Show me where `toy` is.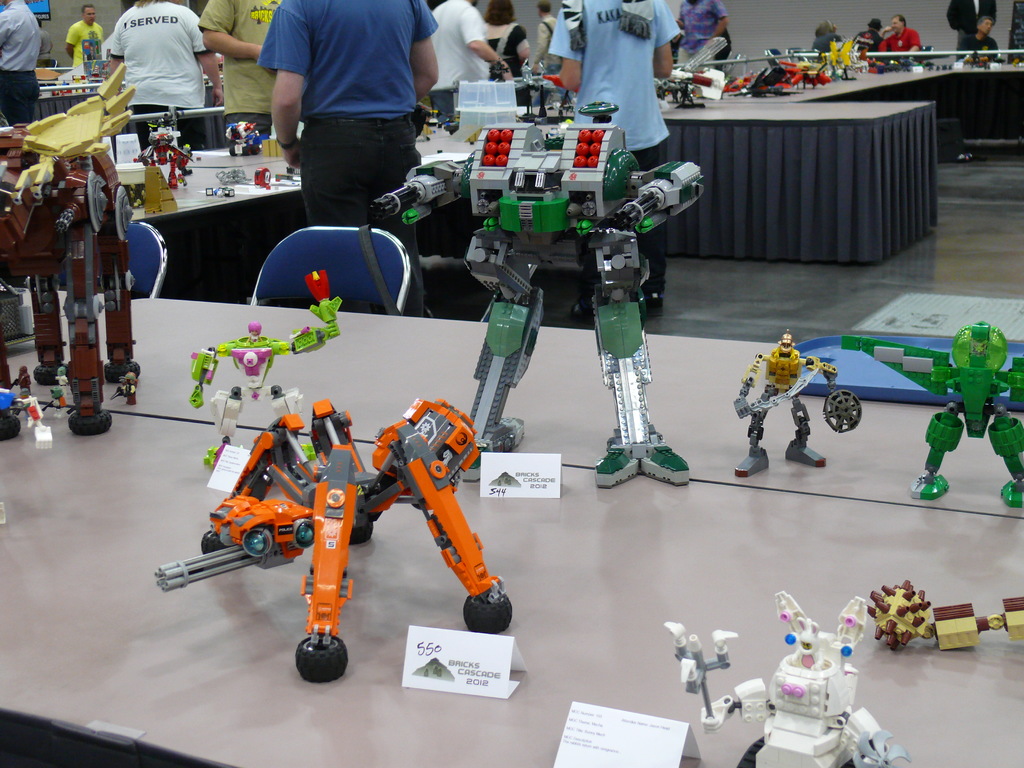
`toy` is at x1=0 y1=64 x2=136 y2=445.
